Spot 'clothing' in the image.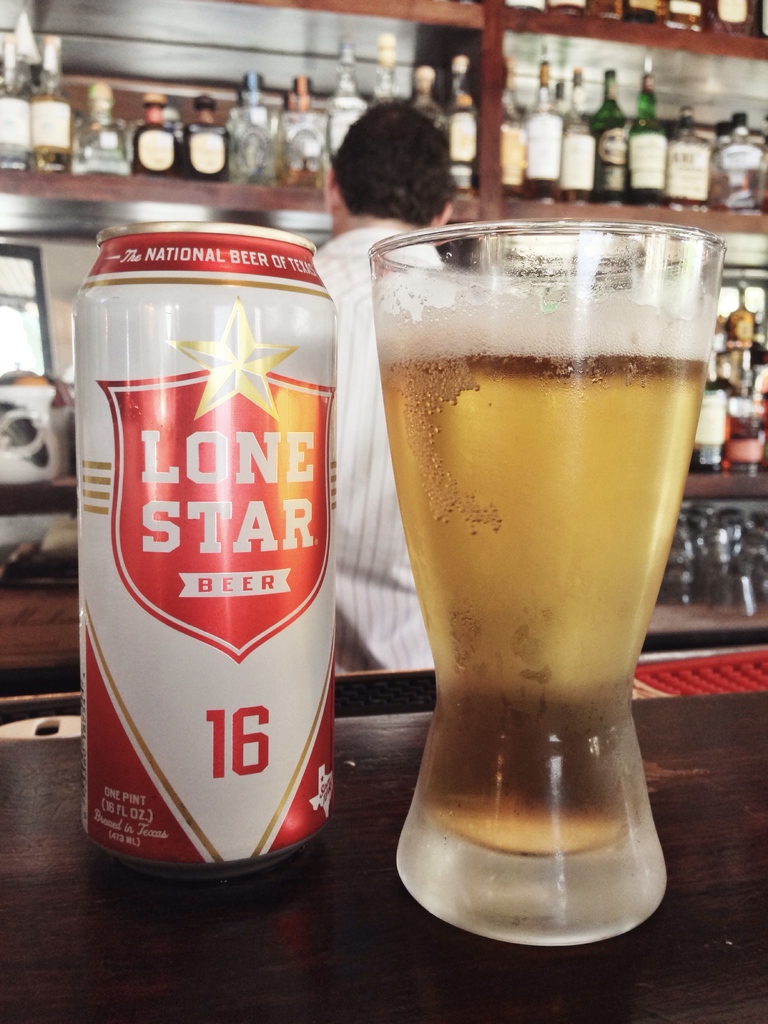
'clothing' found at bbox=(310, 225, 449, 674).
